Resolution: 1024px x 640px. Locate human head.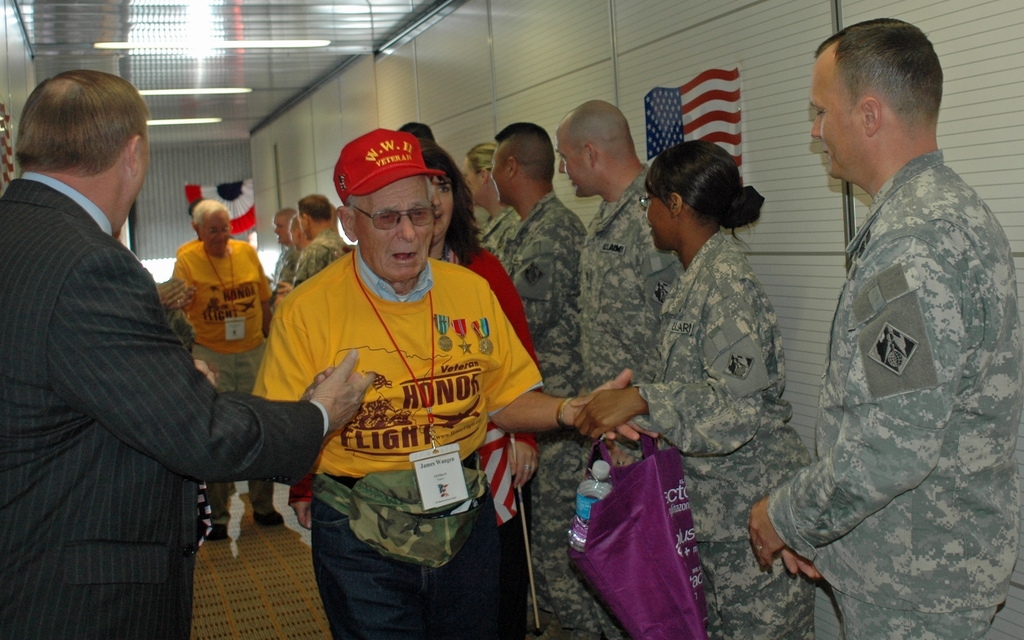
crop(462, 142, 497, 209).
